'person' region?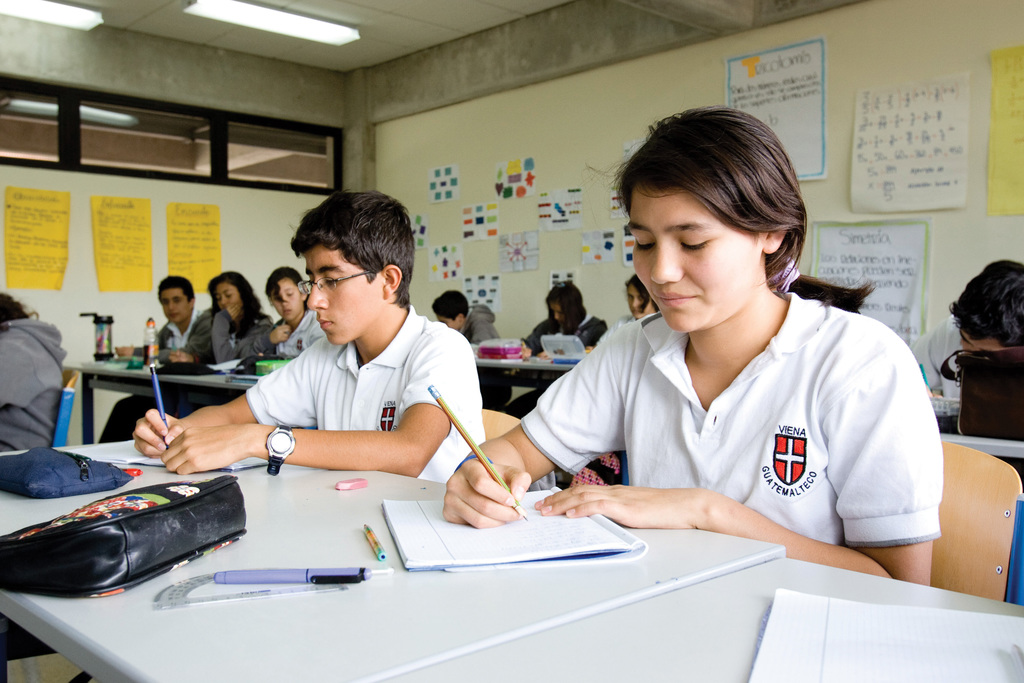
x1=607 y1=276 x2=662 y2=333
